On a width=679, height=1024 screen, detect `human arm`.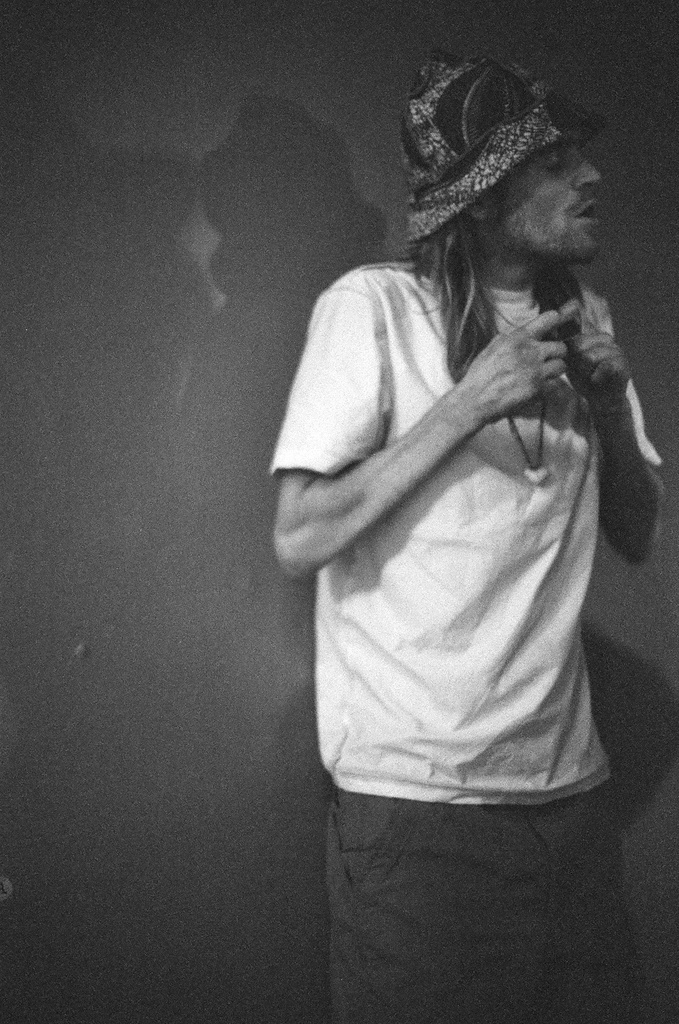
bbox(566, 275, 678, 569).
